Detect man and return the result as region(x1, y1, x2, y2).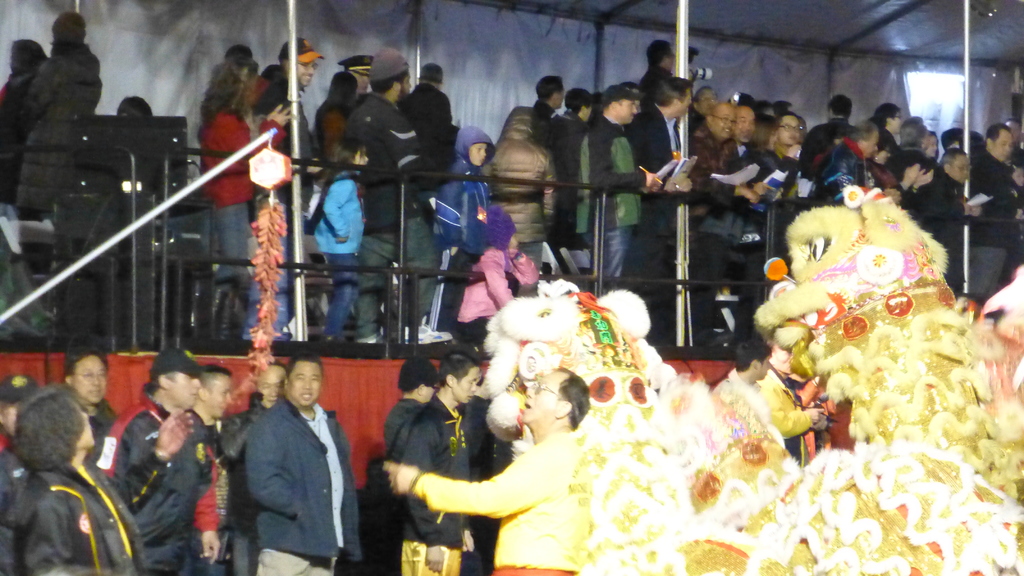
region(724, 106, 760, 161).
